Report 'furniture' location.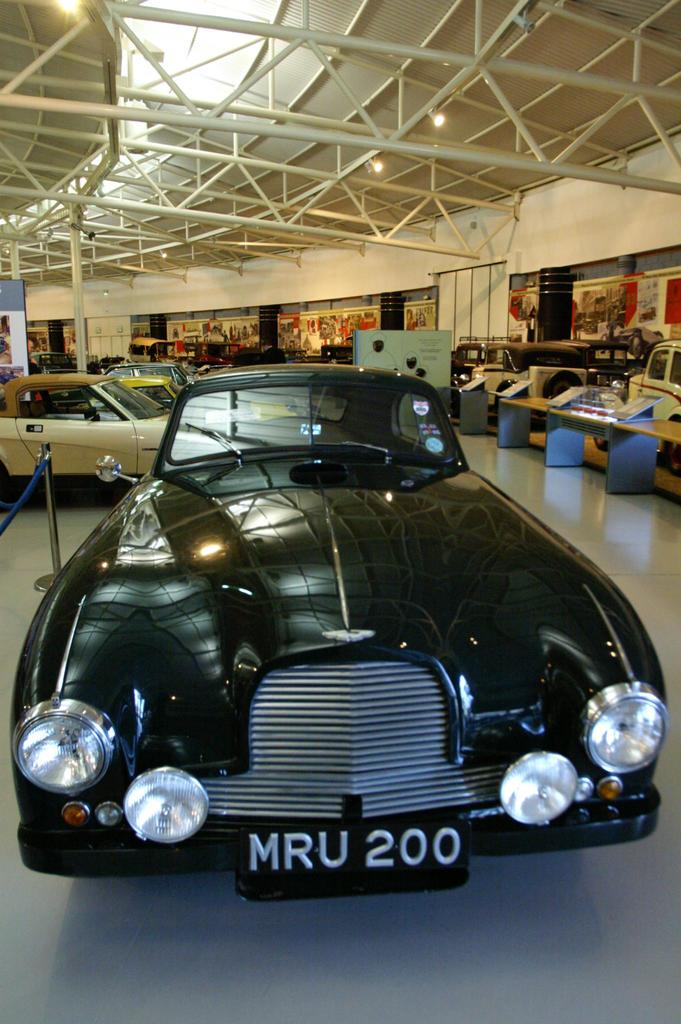
Report: [left=543, top=409, right=620, bottom=467].
